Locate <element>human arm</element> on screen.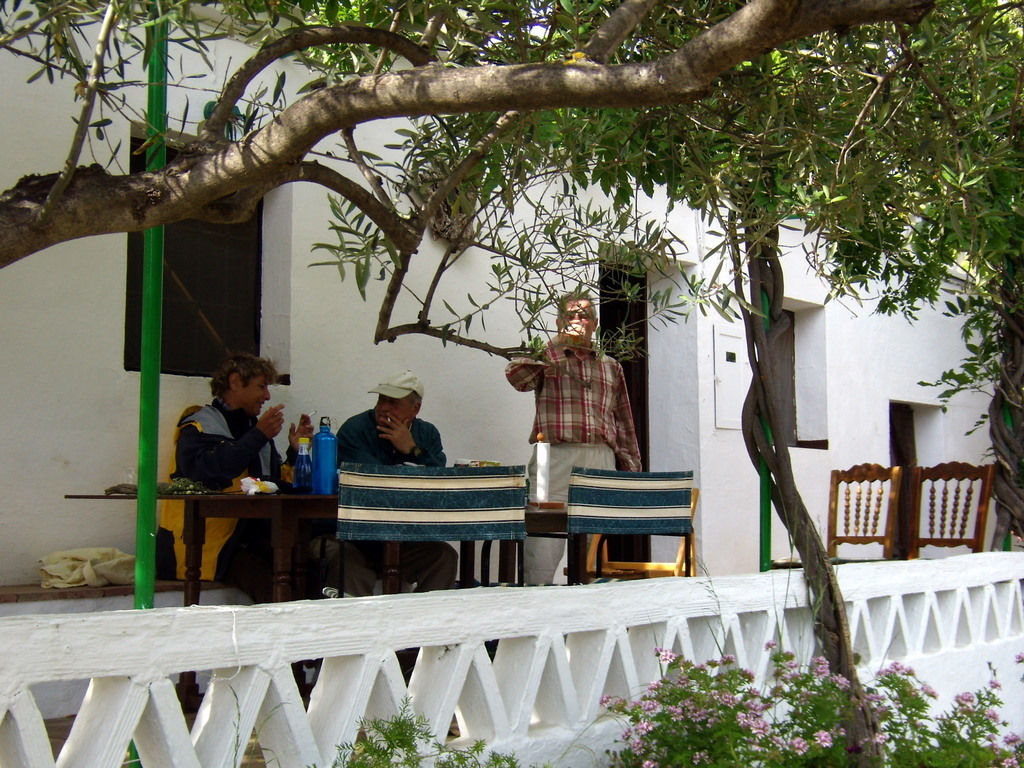
On screen at [left=273, top=408, right=320, bottom=491].
